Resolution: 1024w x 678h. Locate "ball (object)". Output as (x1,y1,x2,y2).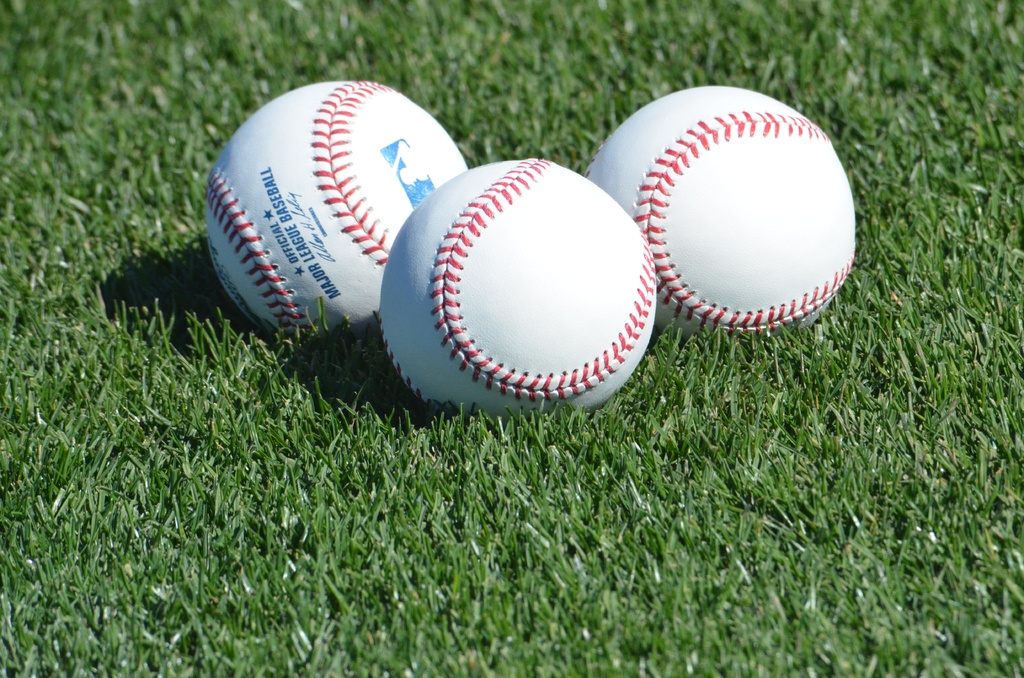
(205,82,466,348).
